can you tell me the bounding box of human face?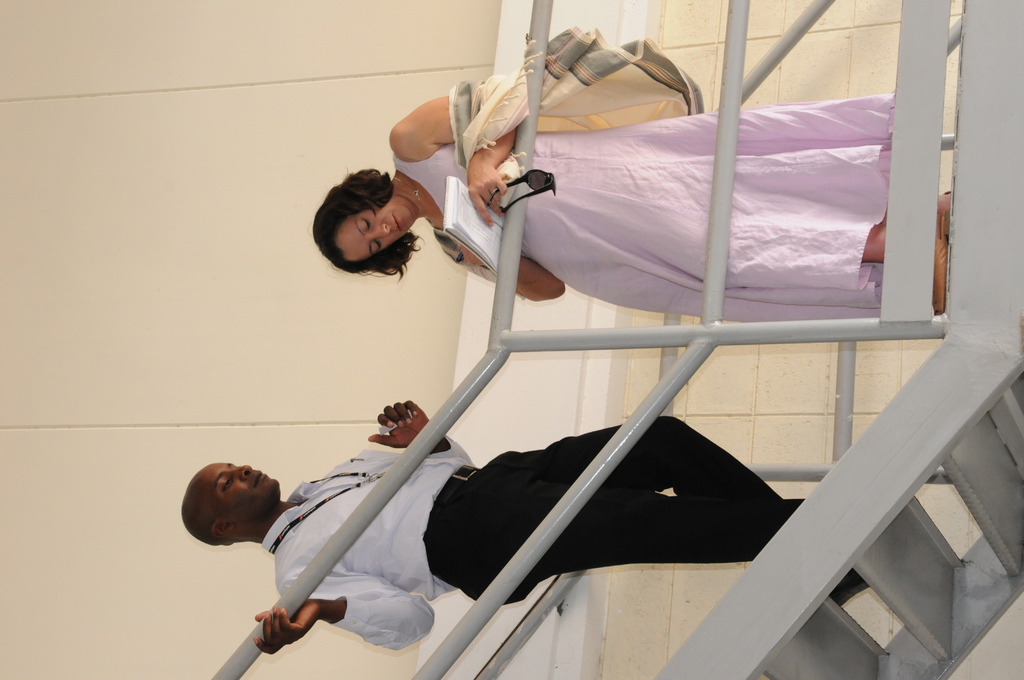
[193,465,278,519].
